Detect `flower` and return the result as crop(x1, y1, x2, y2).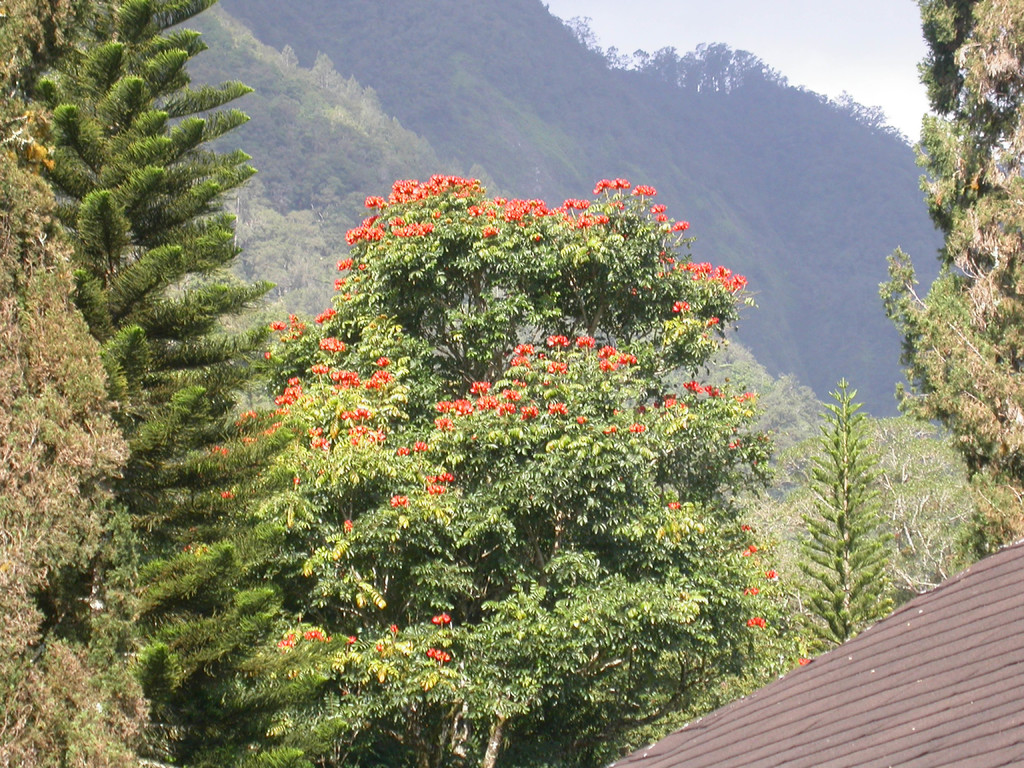
crop(436, 471, 455, 481).
